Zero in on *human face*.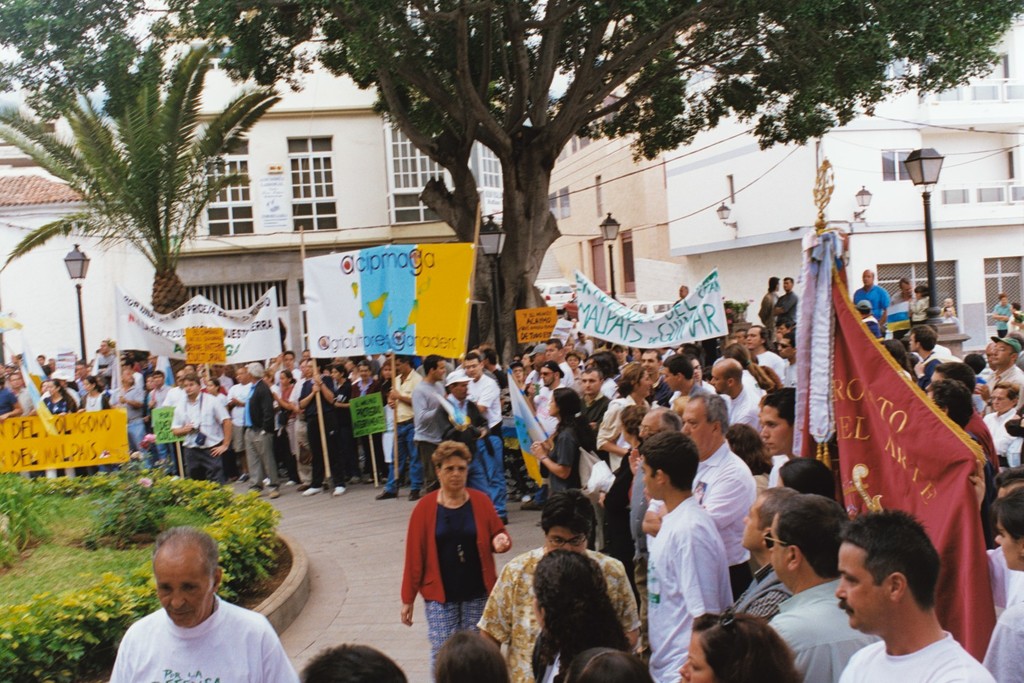
Zeroed in: [x1=836, y1=545, x2=887, y2=630].
